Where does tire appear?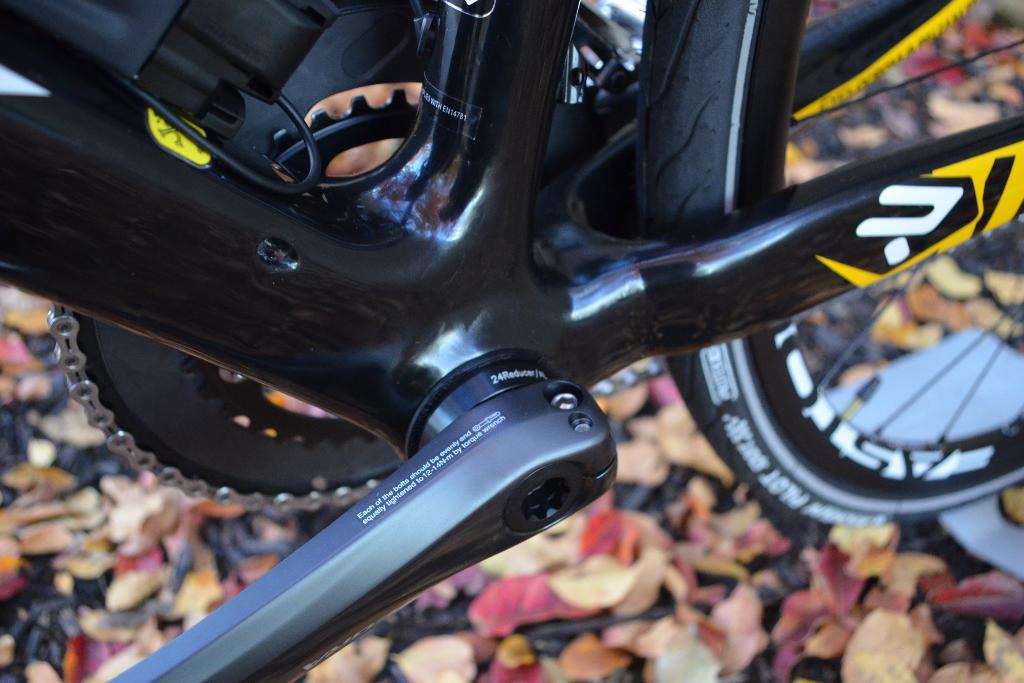
Appears at [638,0,1023,546].
